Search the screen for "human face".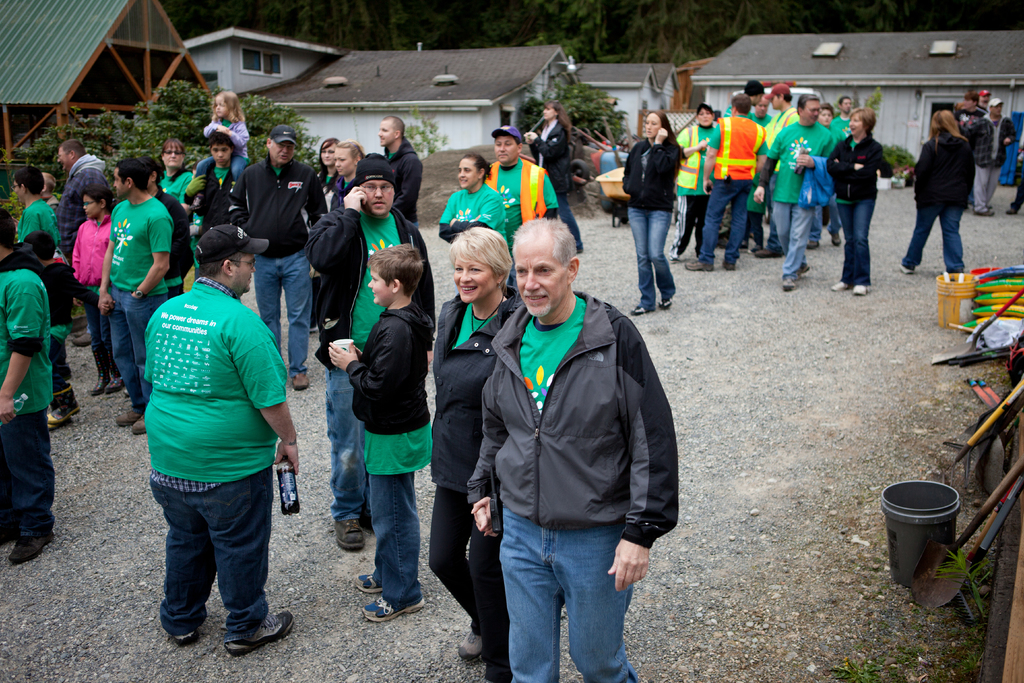
Found at region(234, 253, 256, 292).
